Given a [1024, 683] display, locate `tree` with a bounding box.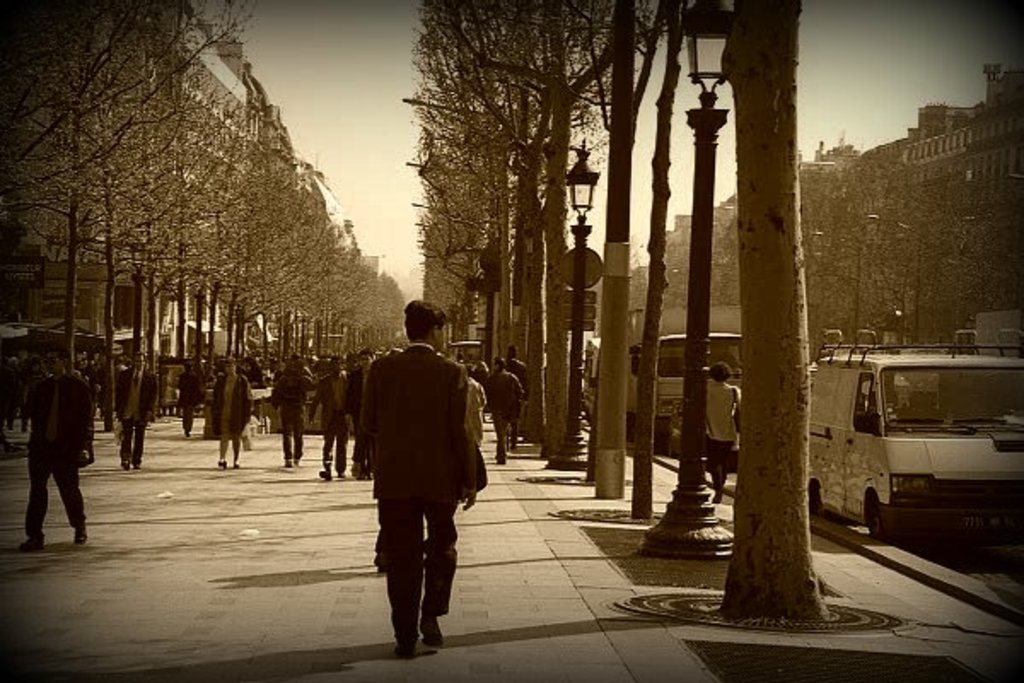
Located: rect(0, 0, 128, 181).
